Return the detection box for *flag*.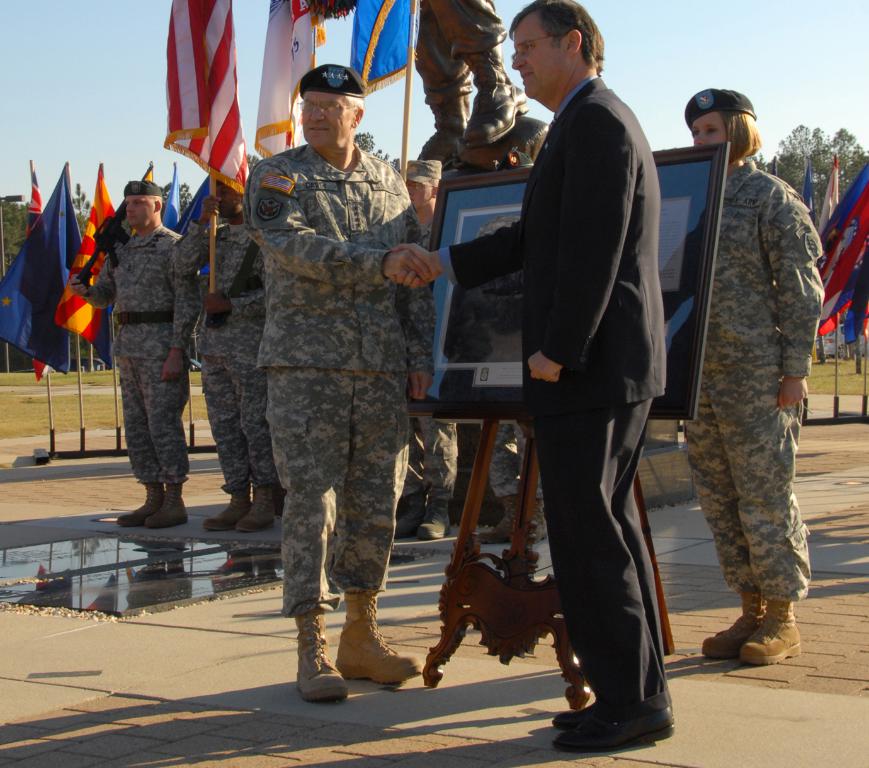
l=157, t=162, r=187, b=239.
